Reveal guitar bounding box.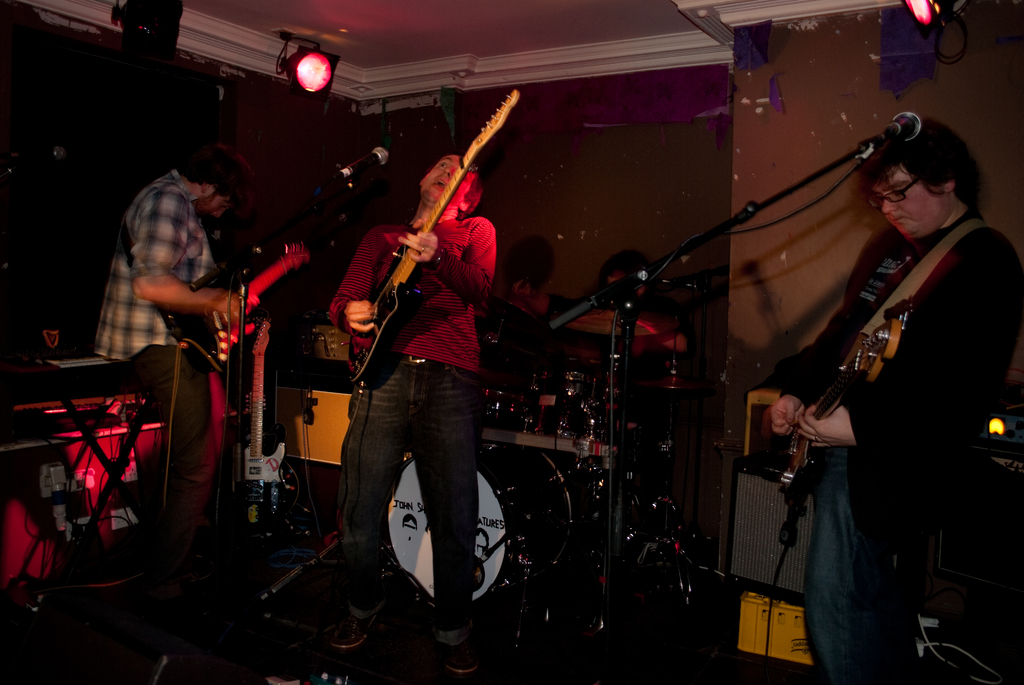
Revealed: x1=349 y1=86 x2=512 y2=378.
